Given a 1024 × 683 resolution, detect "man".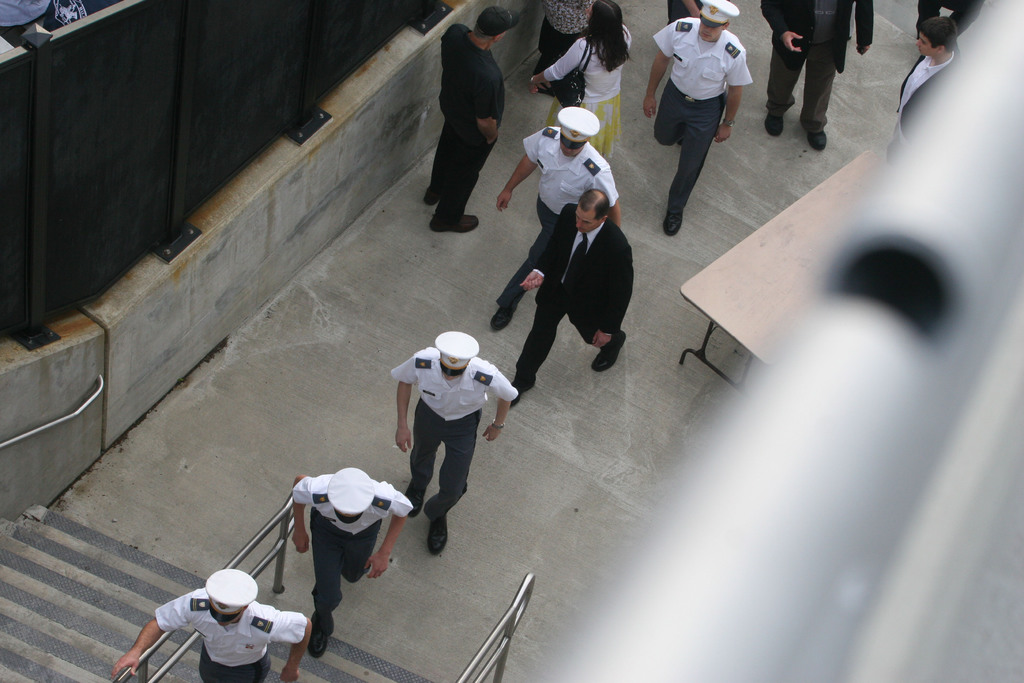
bbox(761, 0, 876, 152).
